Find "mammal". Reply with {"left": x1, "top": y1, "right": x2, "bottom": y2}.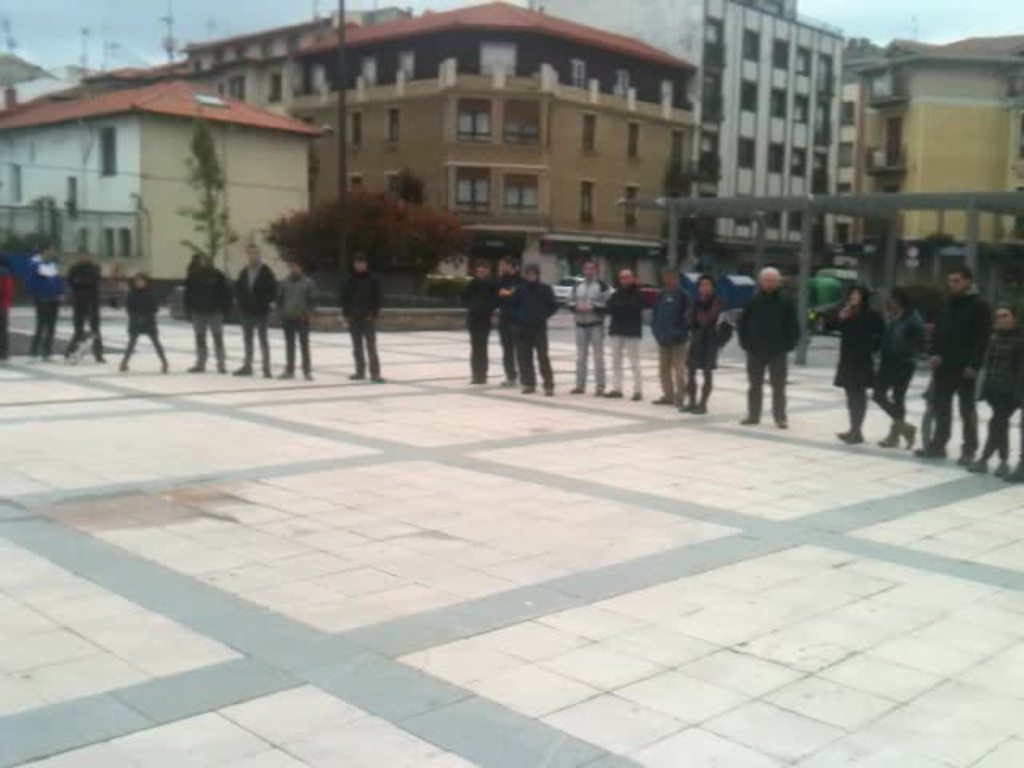
{"left": 746, "top": 258, "right": 810, "bottom": 410}.
